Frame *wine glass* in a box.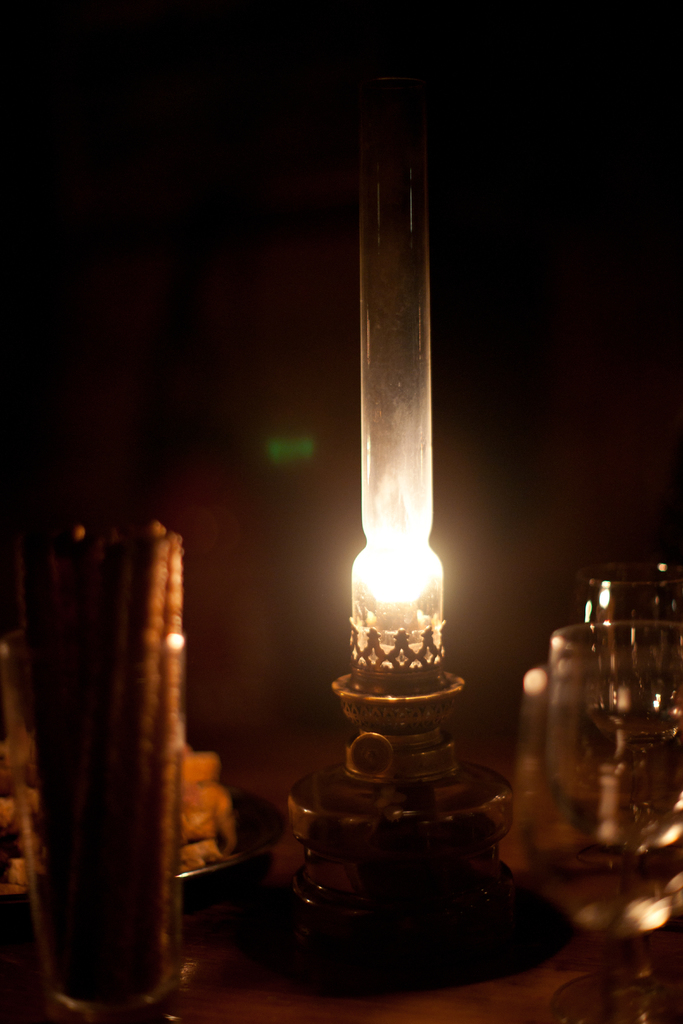
[511, 657, 674, 1023].
